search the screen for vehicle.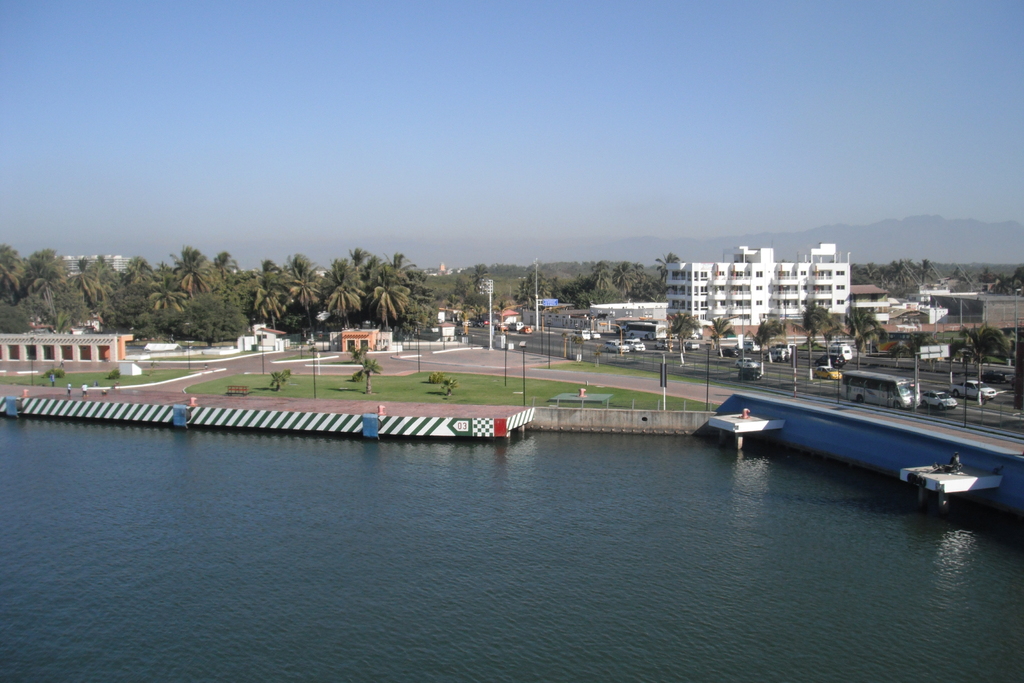
Found at x1=839, y1=370, x2=920, y2=413.
